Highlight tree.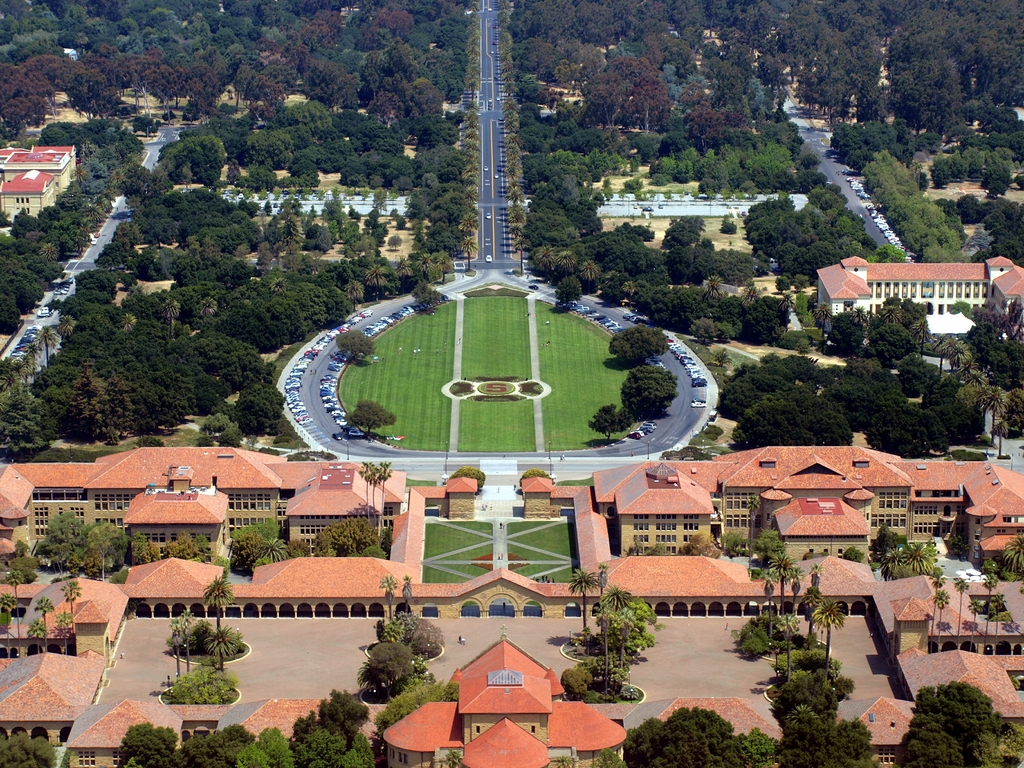
Highlighted region: 409 281 447 318.
